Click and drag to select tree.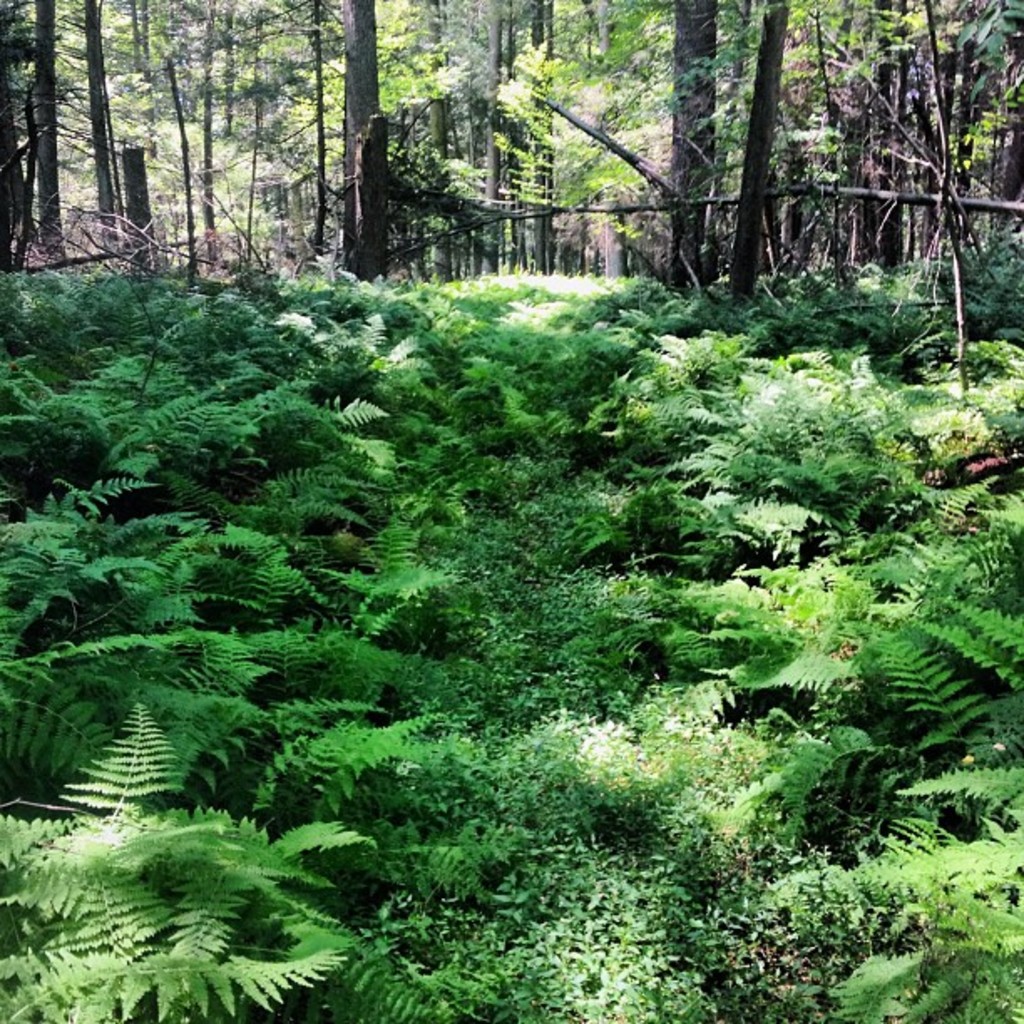
Selection: <region>378, 0, 470, 259</region>.
